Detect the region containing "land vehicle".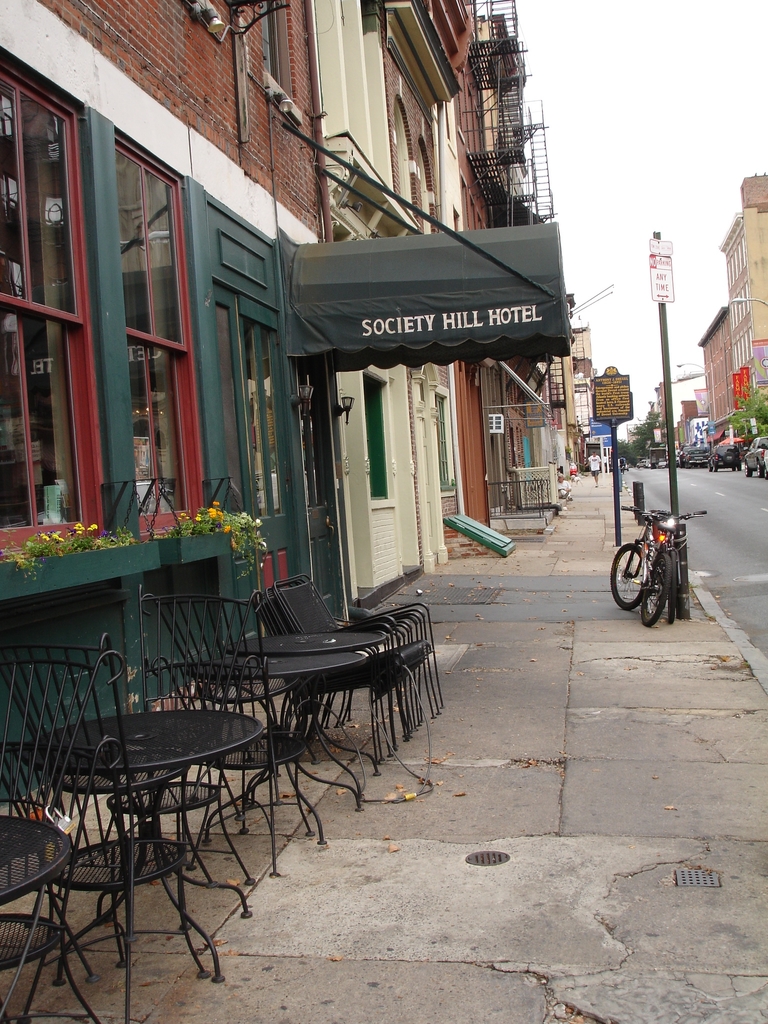
bbox(636, 456, 644, 465).
